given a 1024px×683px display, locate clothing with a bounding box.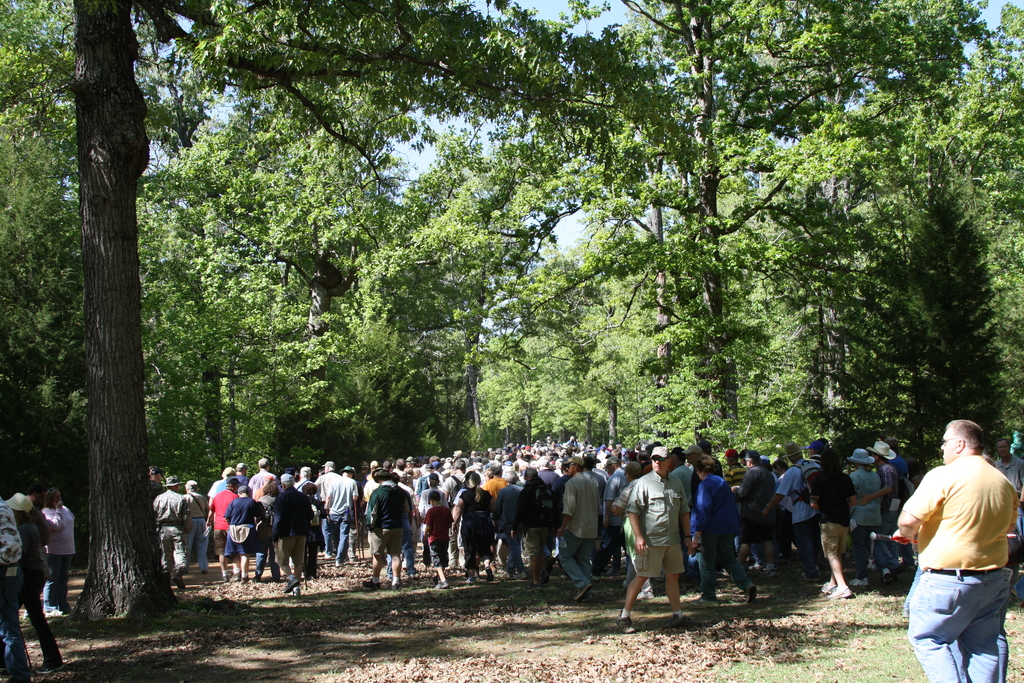
Located: select_region(331, 472, 364, 566).
